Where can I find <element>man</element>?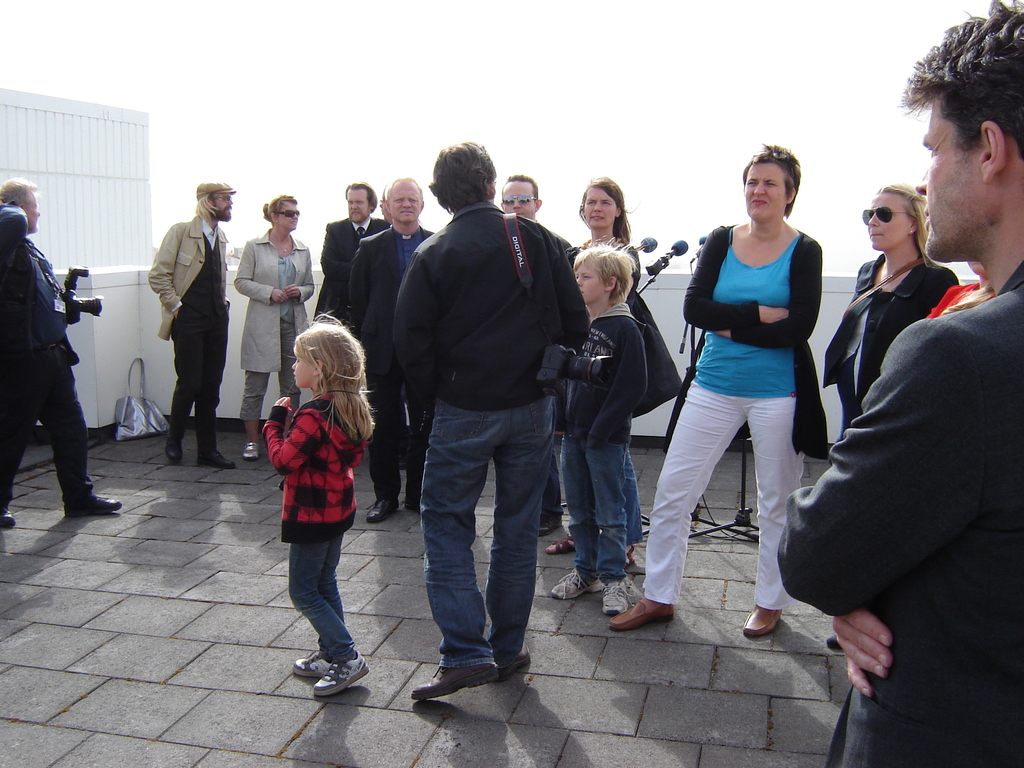
You can find it at {"x1": 145, "y1": 180, "x2": 238, "y2": 472}.
